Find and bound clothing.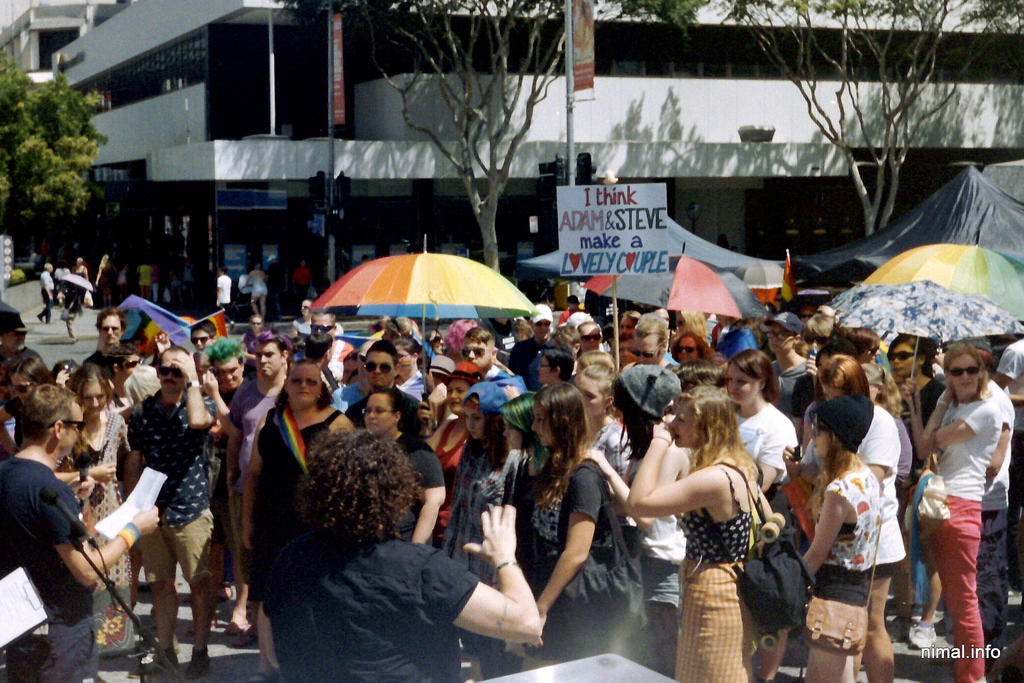
Bound: (left=36, top=270, right=52, bottom=322).
